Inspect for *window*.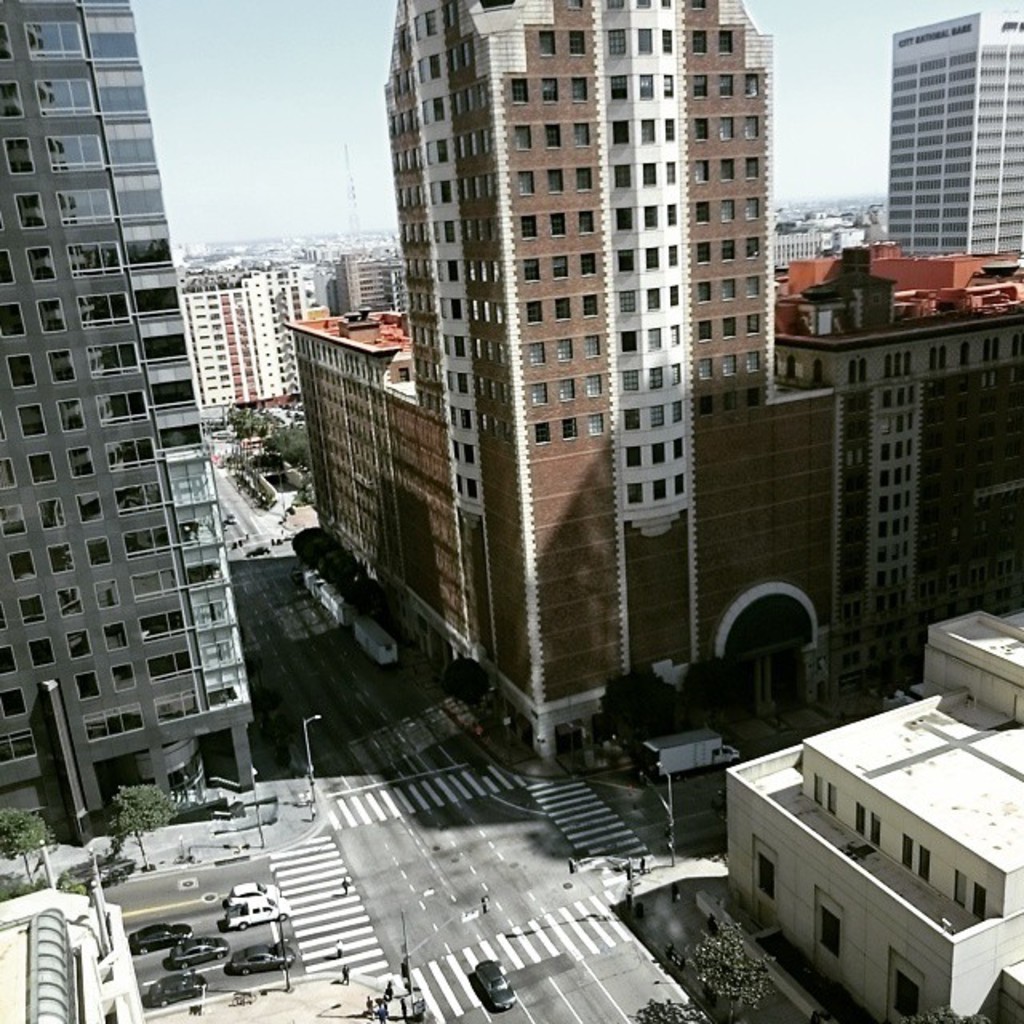
Inspection: [left=651, top=365, right=662, bottom=389].
